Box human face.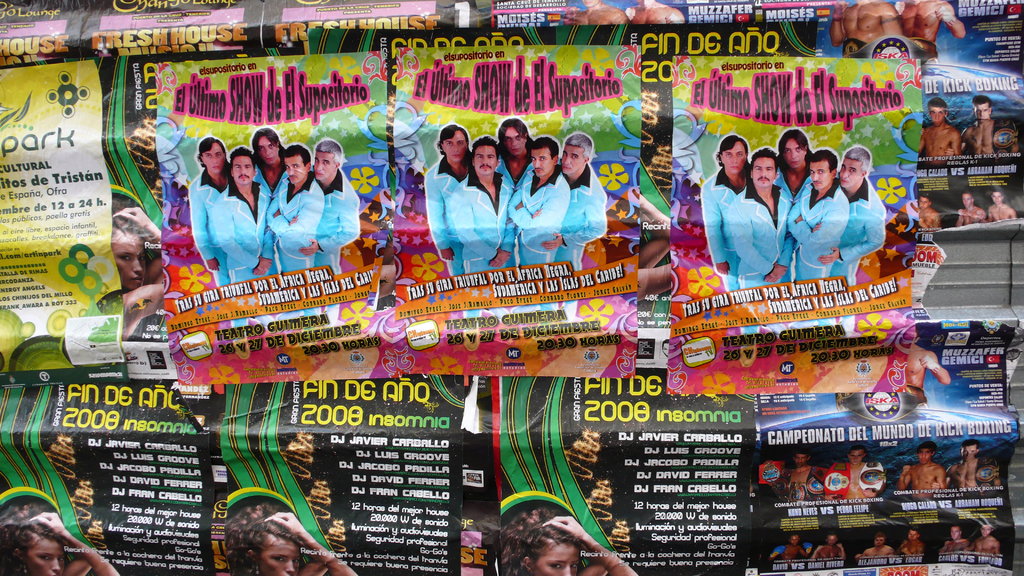
[left=808, top=159, right=832, bottom=189].
